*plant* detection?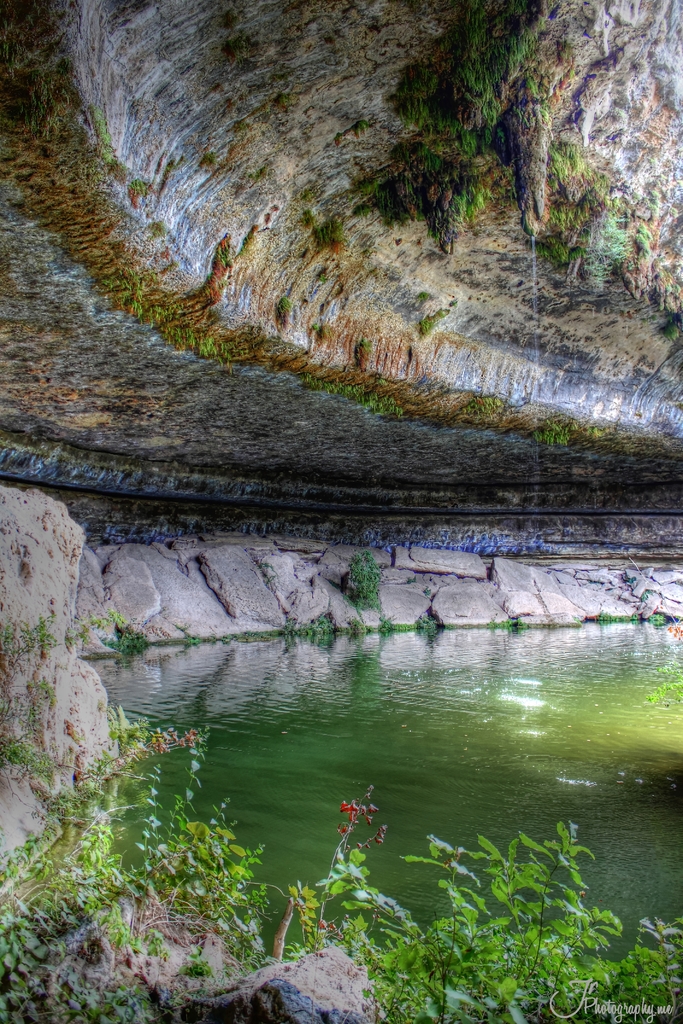
x1=276 y1=791 x2=415 y2=982
